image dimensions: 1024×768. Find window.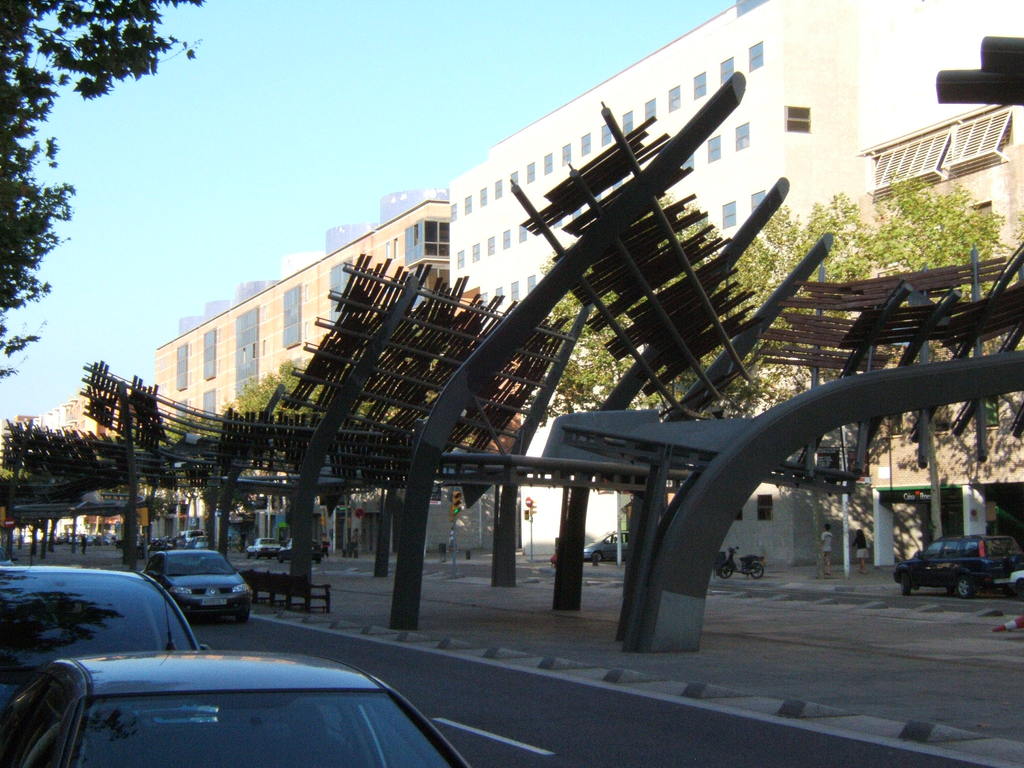
(x1=622, y1=111, x2=636, y2=135).
